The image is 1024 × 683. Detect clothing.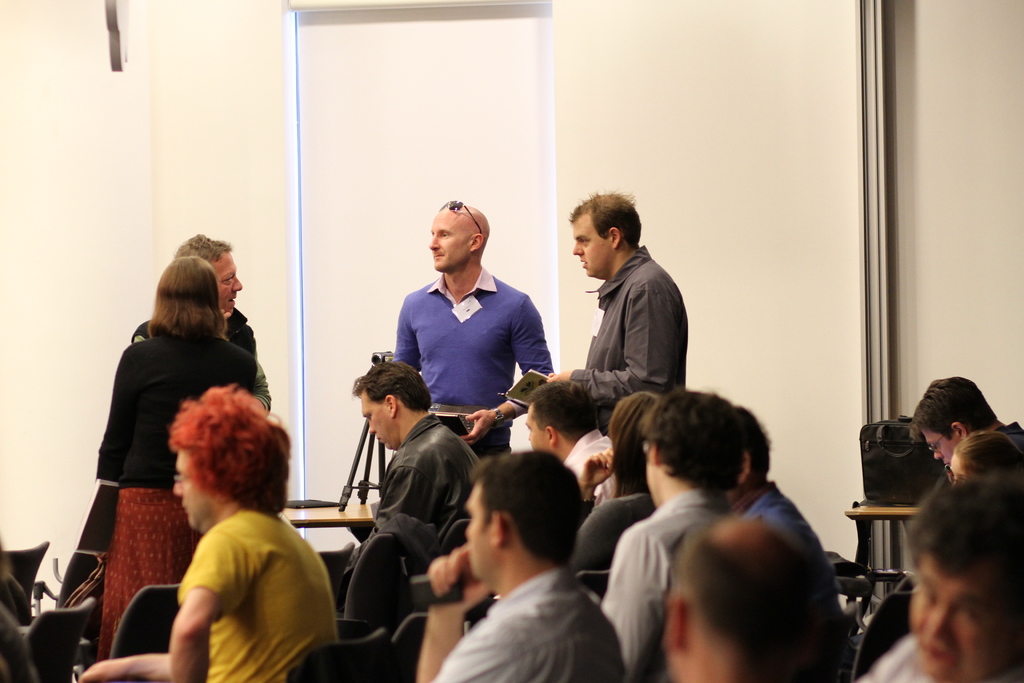
Detection: [991,424,1023,459].
